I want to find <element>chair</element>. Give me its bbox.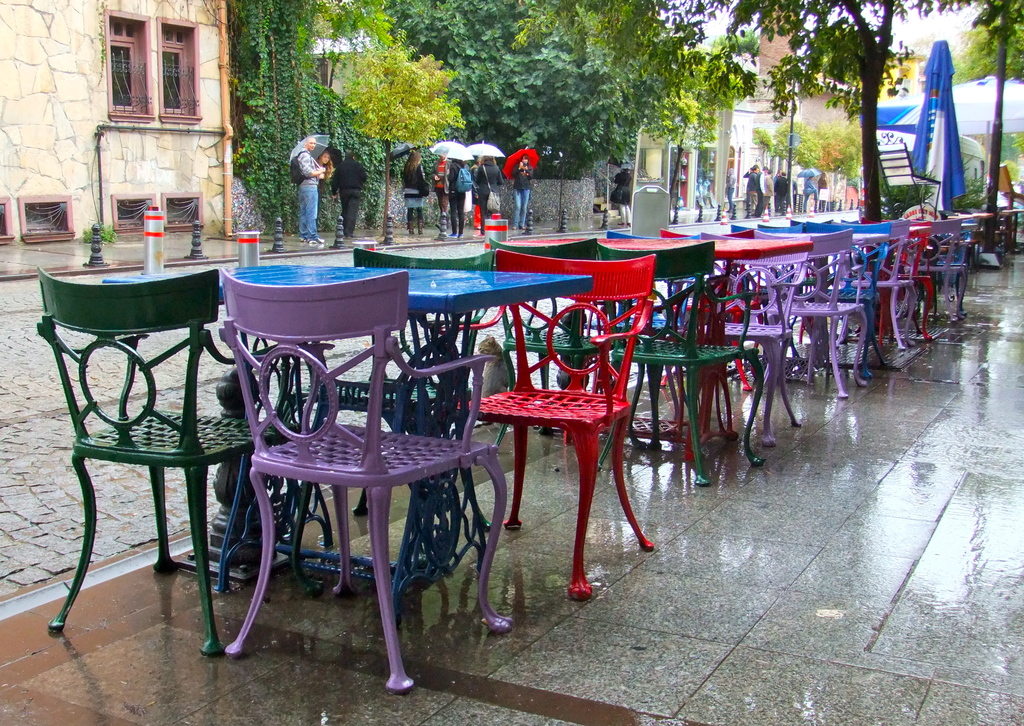
BBox(874, 220, 913, 353).
